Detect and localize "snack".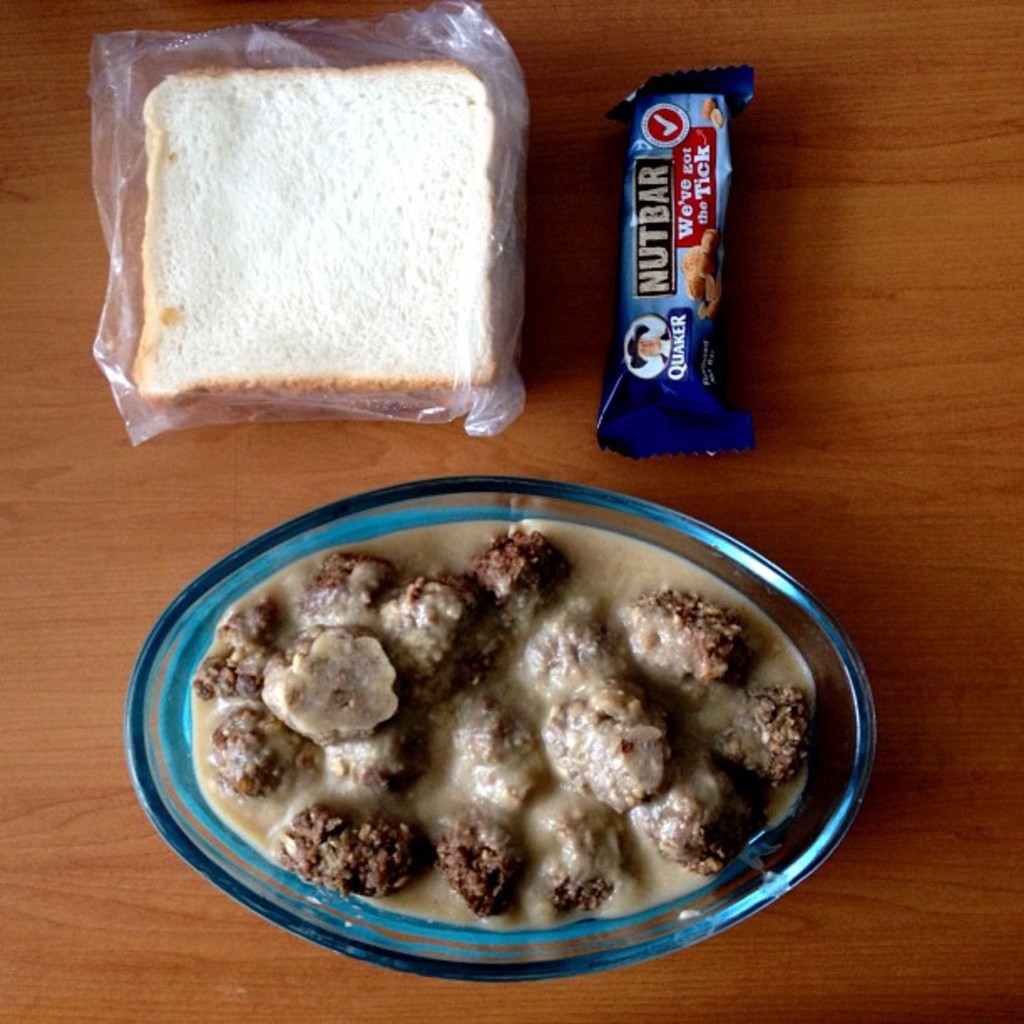
Localized at 127:59:490:405.
